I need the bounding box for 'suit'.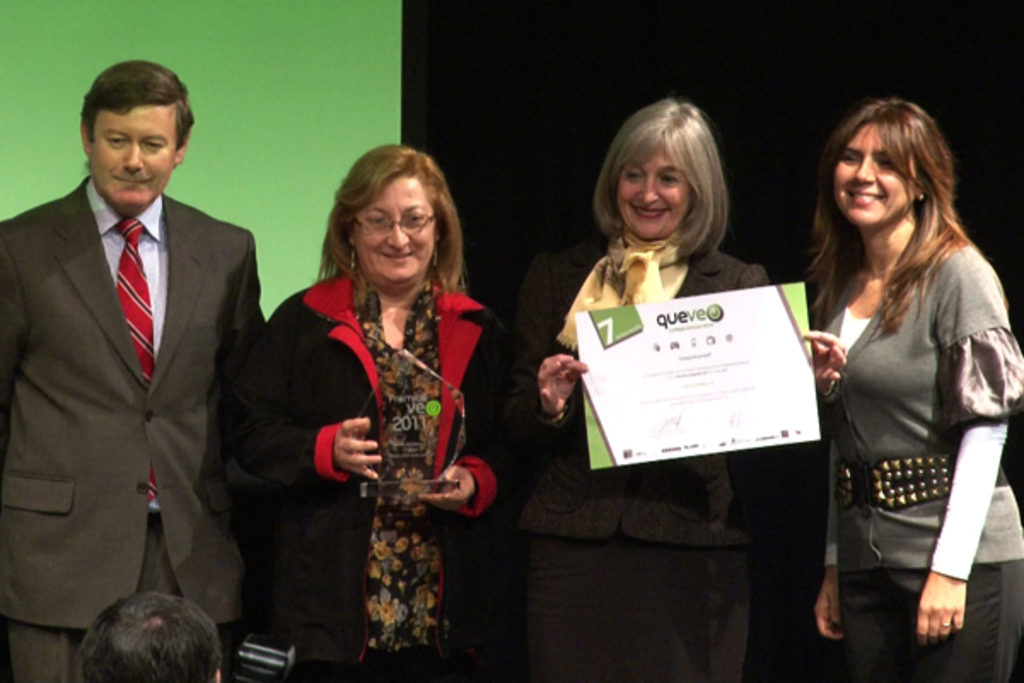
Here it is: [left=31, top=106, right=222, bottom=632].
